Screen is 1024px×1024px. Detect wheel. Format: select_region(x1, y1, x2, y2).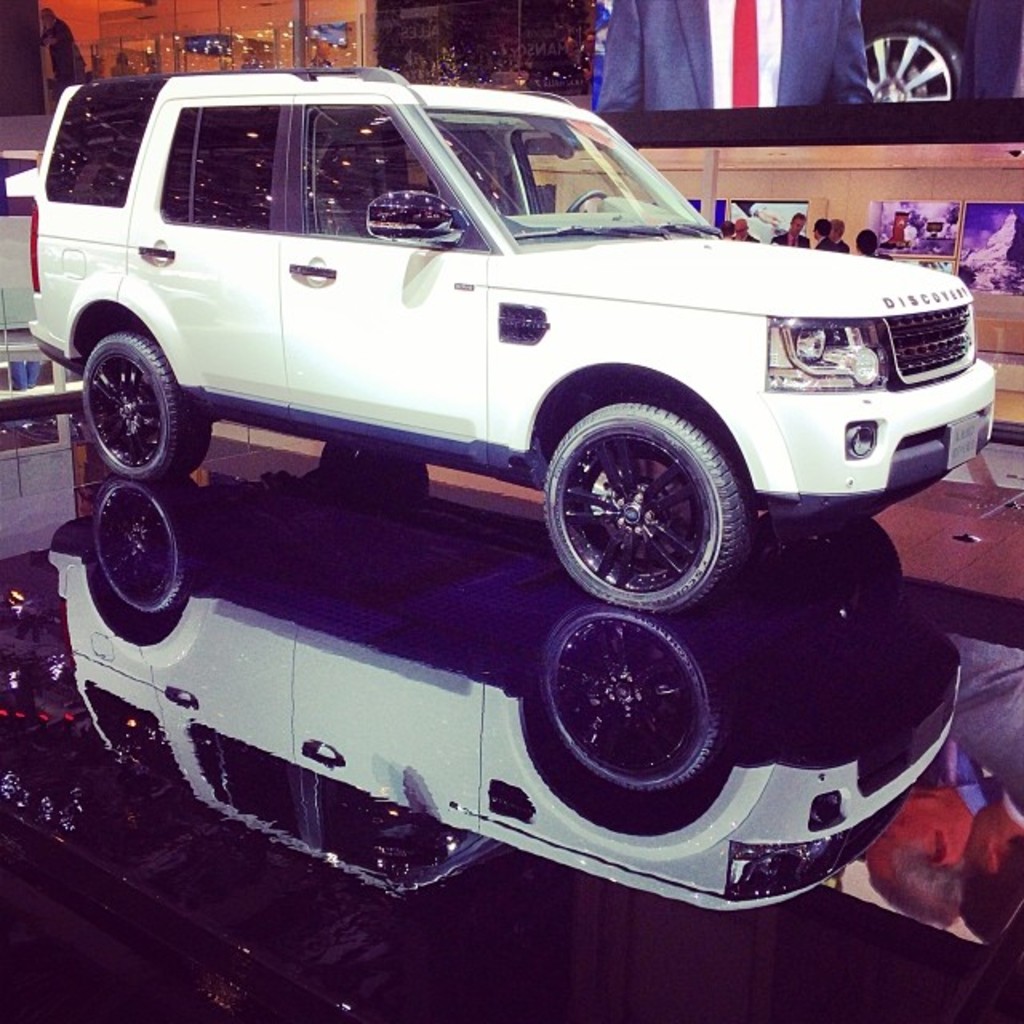
select_region(82, 326, 213, 485).
